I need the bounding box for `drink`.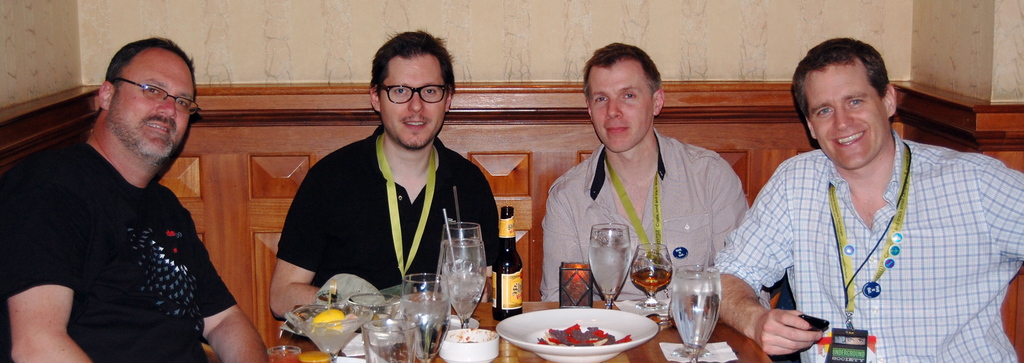
Here it is: crop(632, 268, 670, 294).
